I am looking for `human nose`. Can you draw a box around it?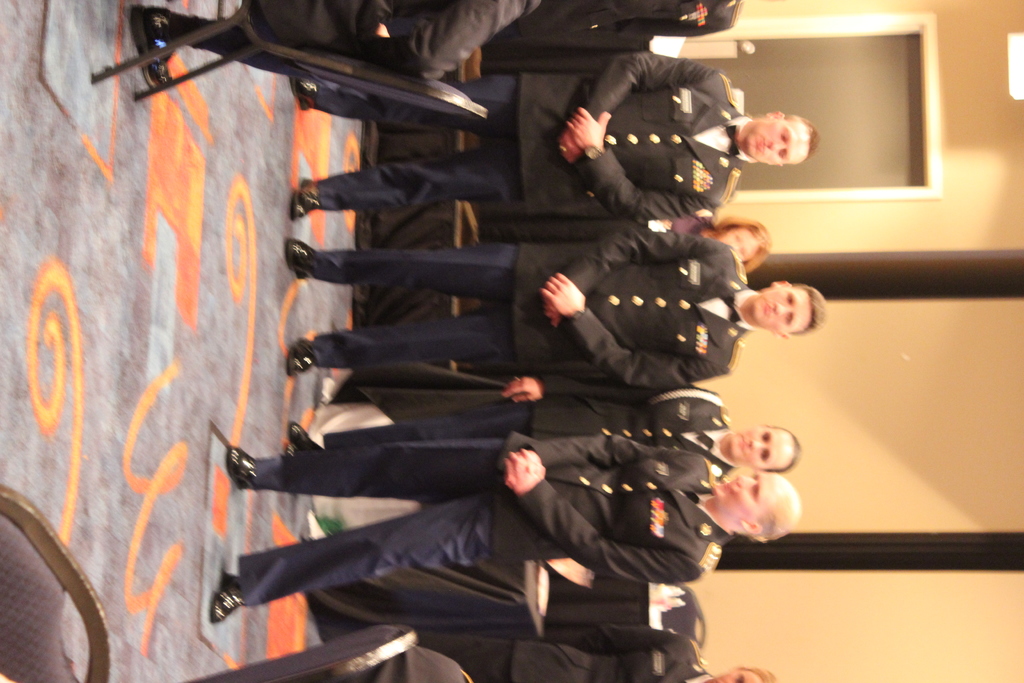
Sure, the bounding box is box=[745, 433, 766, 457].
